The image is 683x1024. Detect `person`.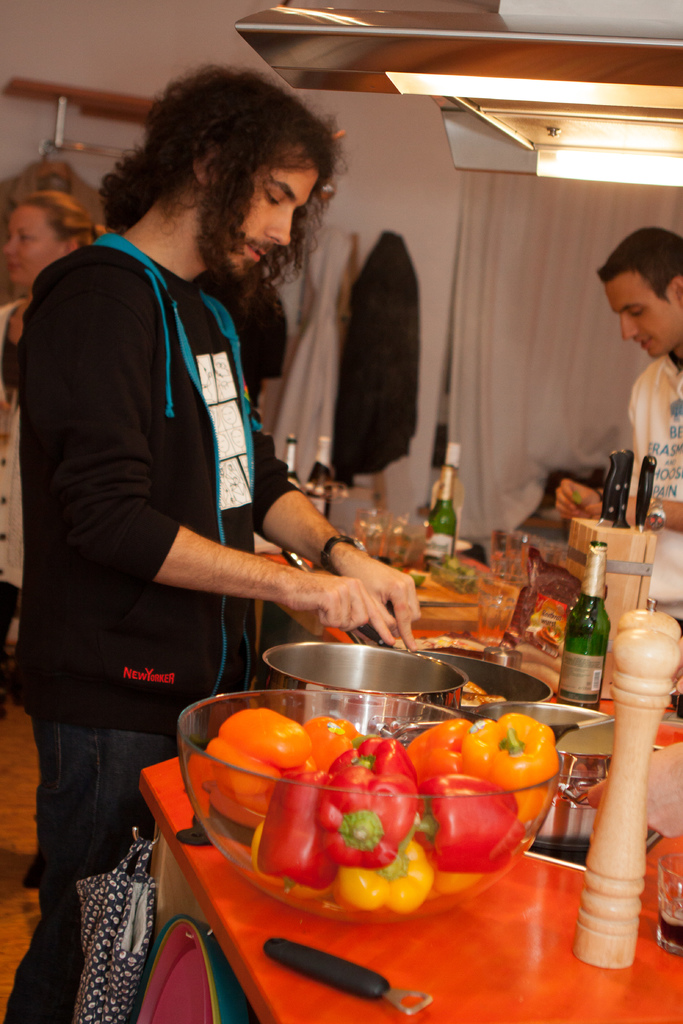
Detection: bbox(0, 194, 110, 715).
